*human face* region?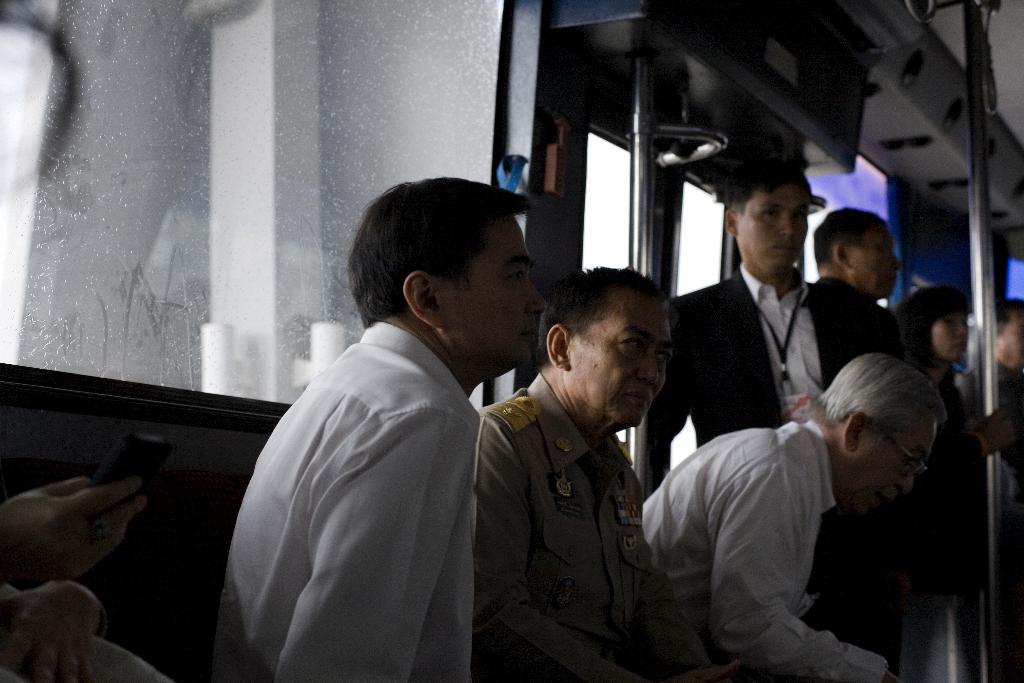
Rect(936, 311, 964, 363)
